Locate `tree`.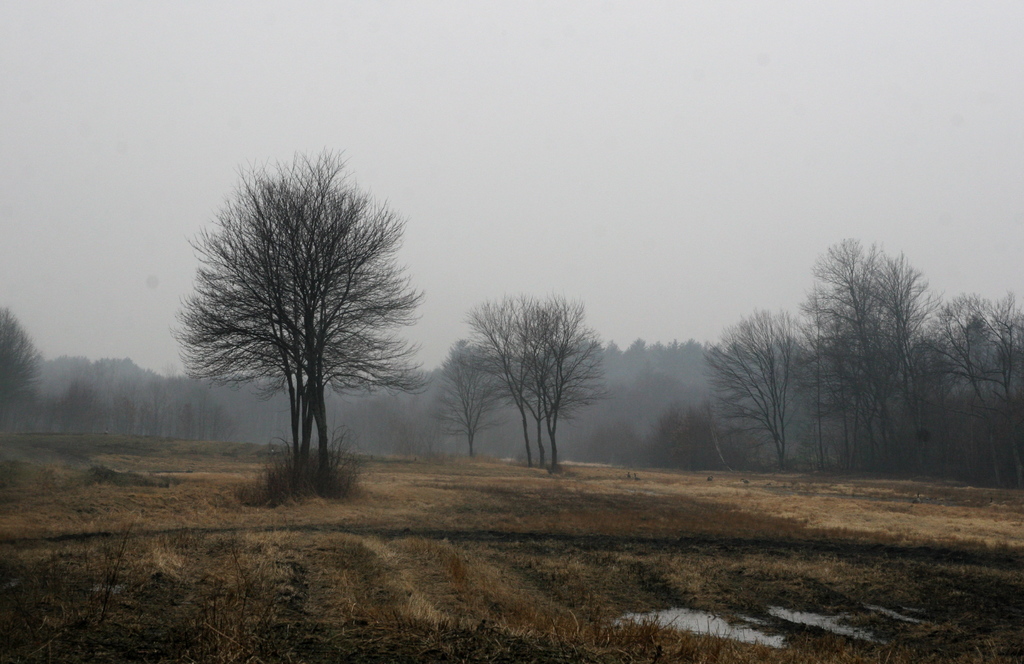
Bounding box: x1=643, y1=405, x2=755, y2=488.
